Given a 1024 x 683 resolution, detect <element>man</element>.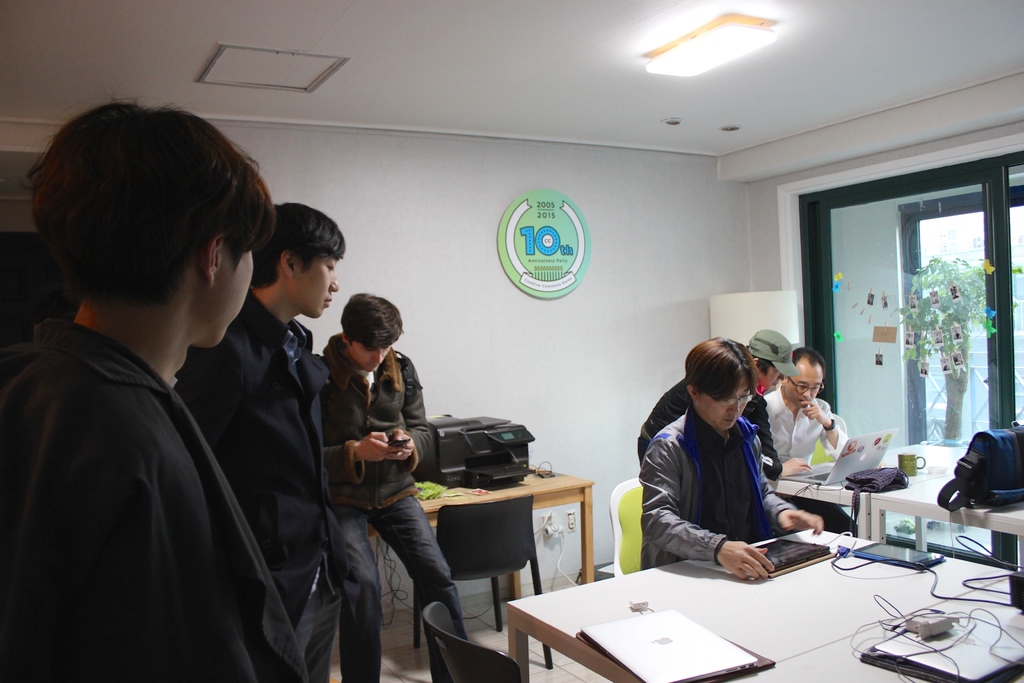
BBox(323, 287, 467, 682).
